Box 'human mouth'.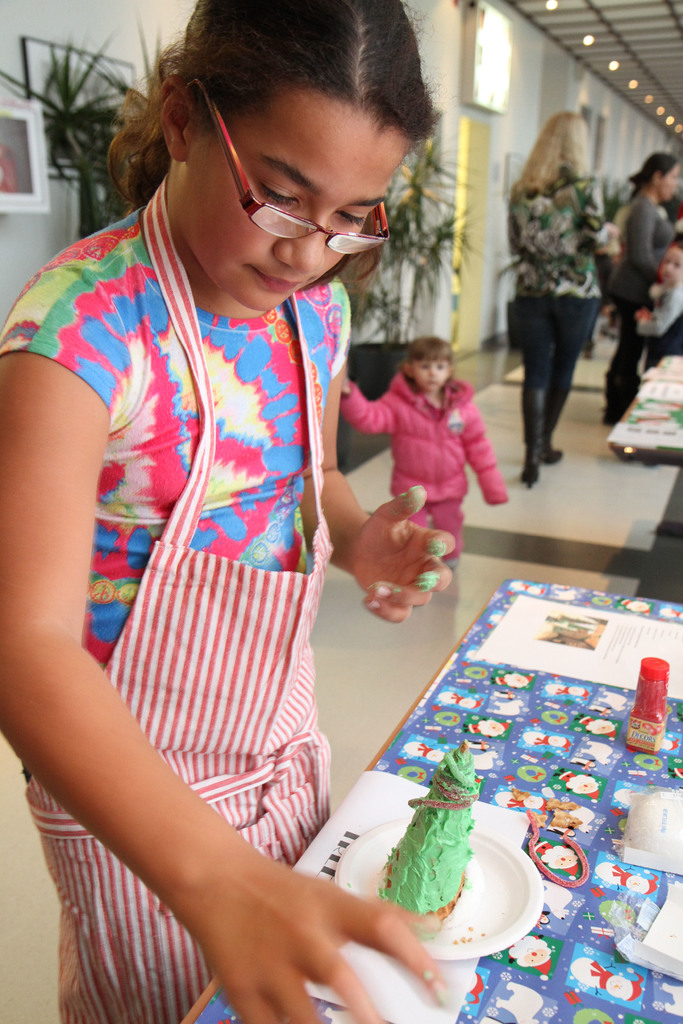
x1=245 y1=263 x2=315 y2=298.
